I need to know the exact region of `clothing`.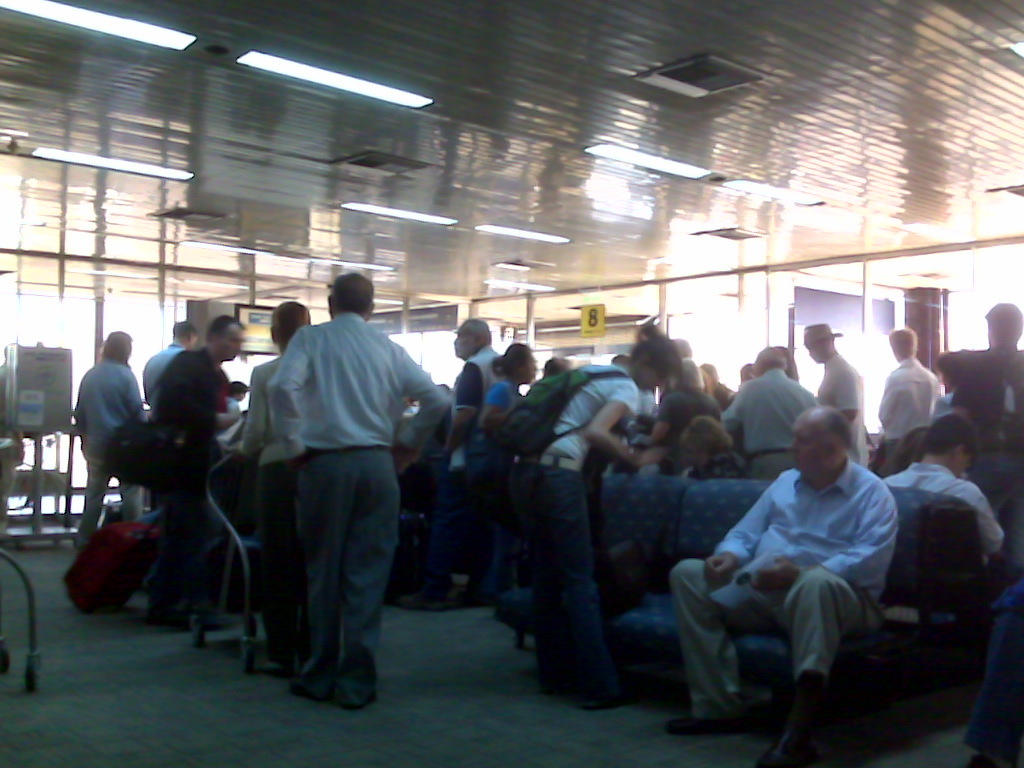
Region: select_region(720, 377, 816, 478).
